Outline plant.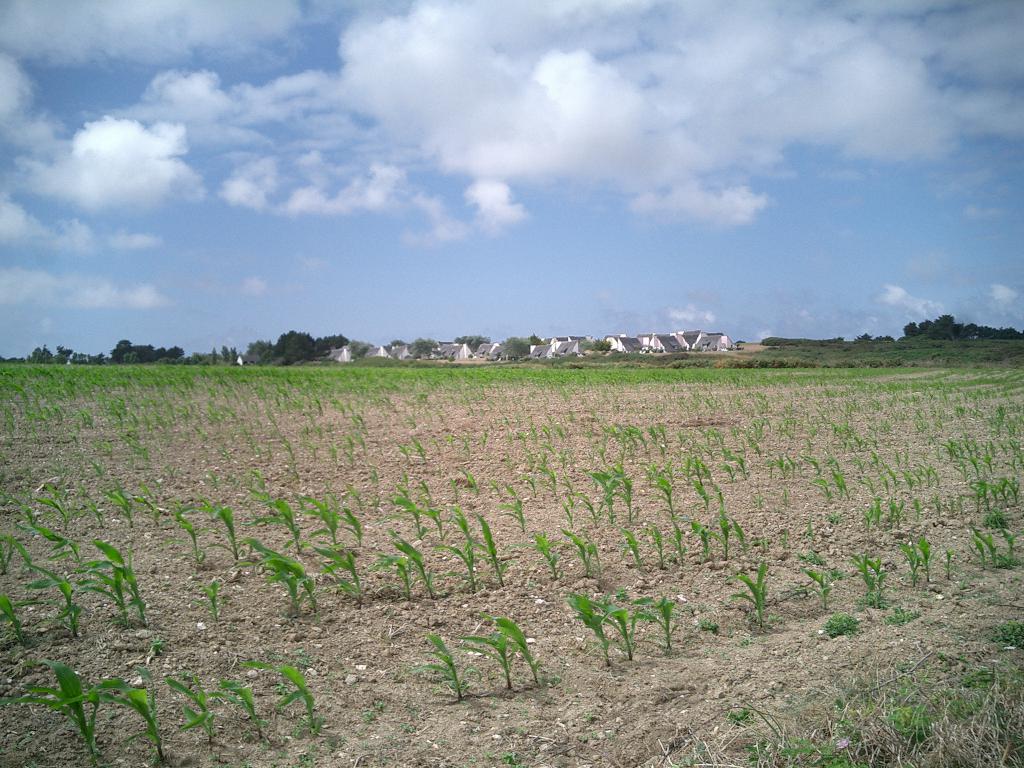
Outline: l=947, t=493, r=952, b=512.
